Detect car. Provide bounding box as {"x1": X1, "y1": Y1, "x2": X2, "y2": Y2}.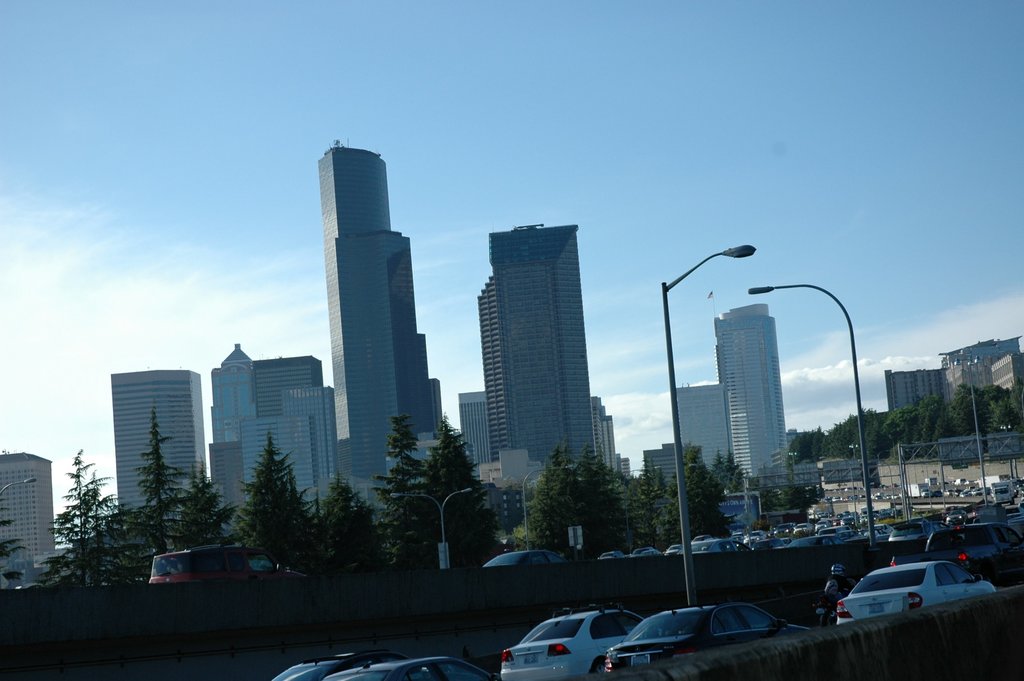
{"x1": 885, "y1": 519, "x2": 936, "y2": 543}.
